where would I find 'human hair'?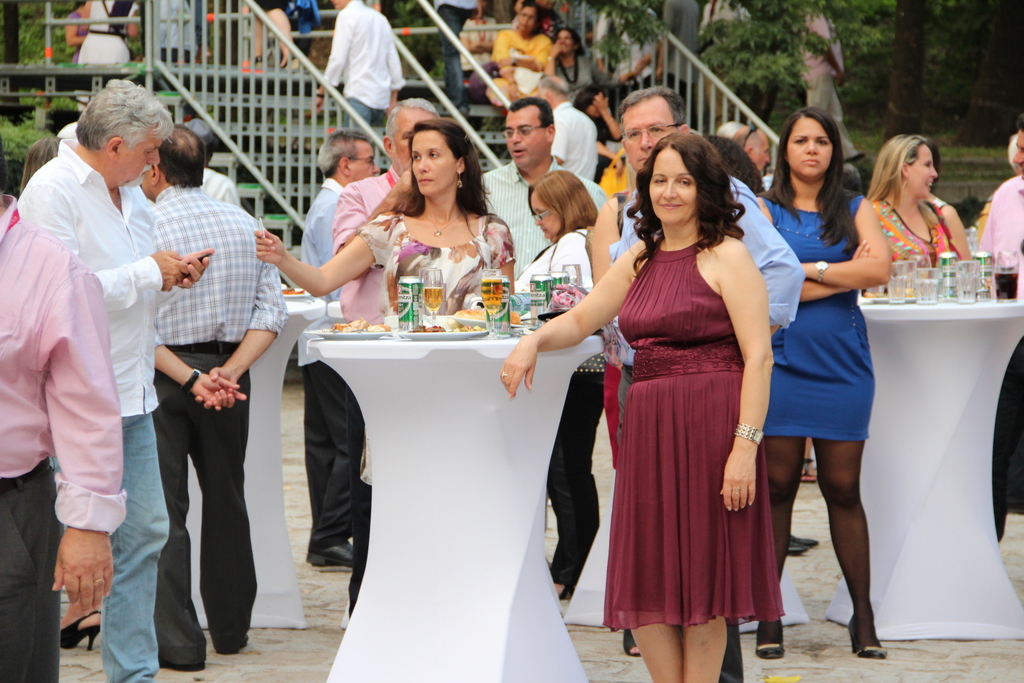
At 637, 124, 747, 256.
